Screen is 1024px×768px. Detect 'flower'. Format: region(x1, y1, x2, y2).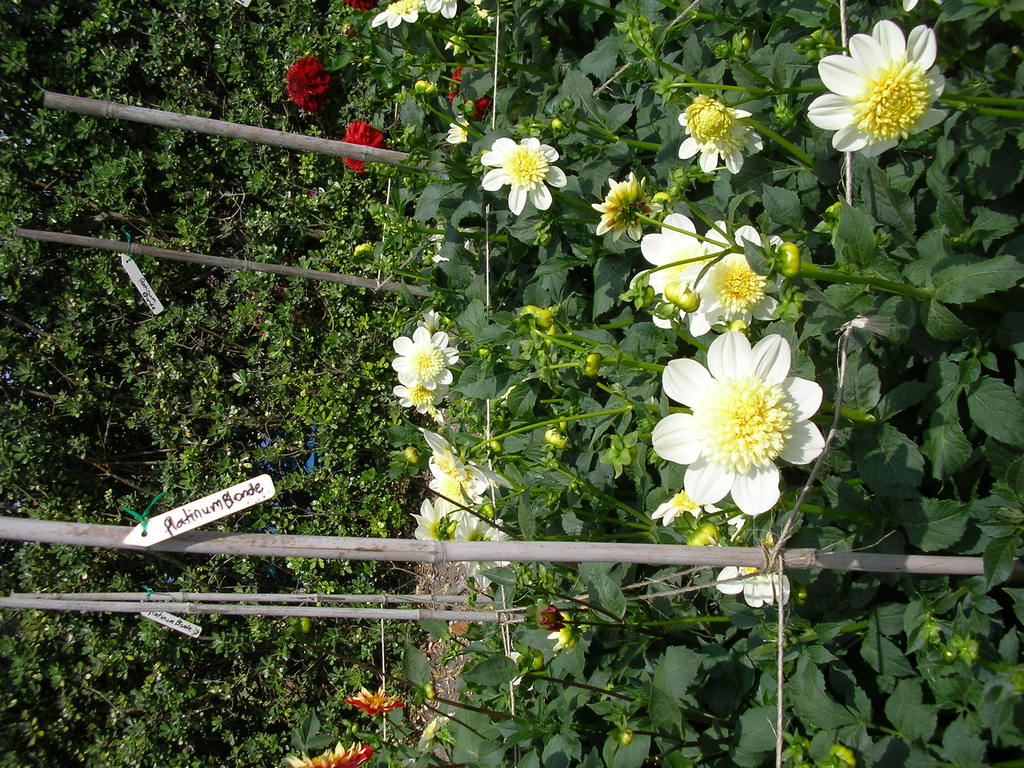
region(445, 617, 469, 639).
